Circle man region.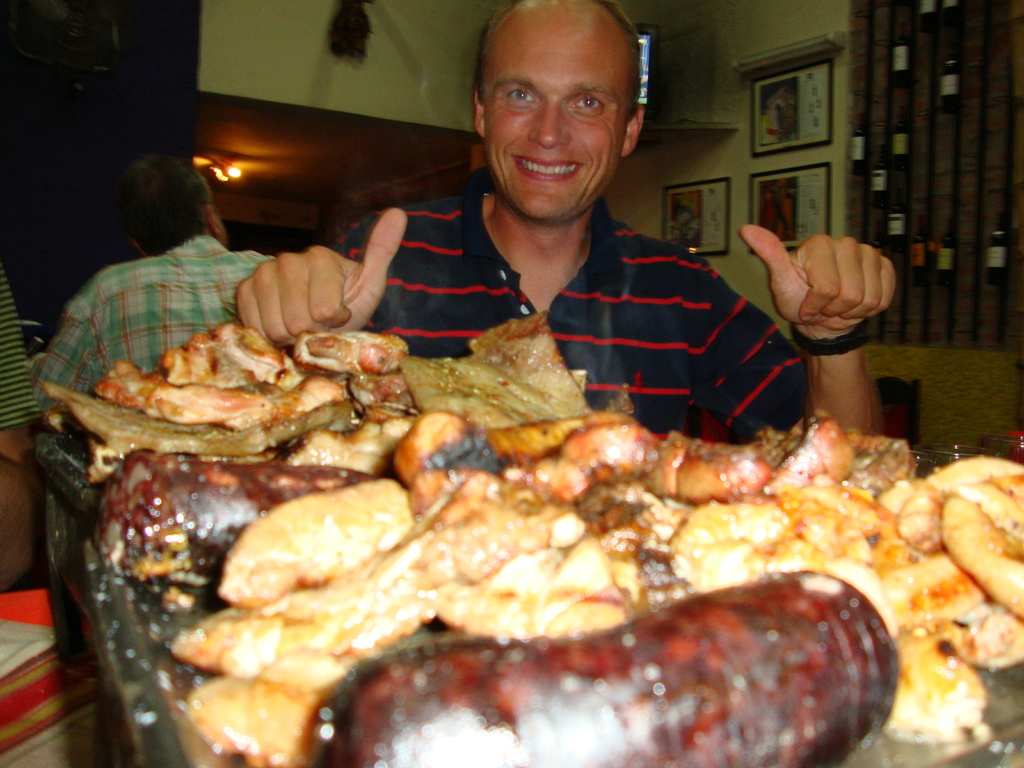
Region: {"left": 230, "top": 0, "right": 890, "bottom": 433}.
